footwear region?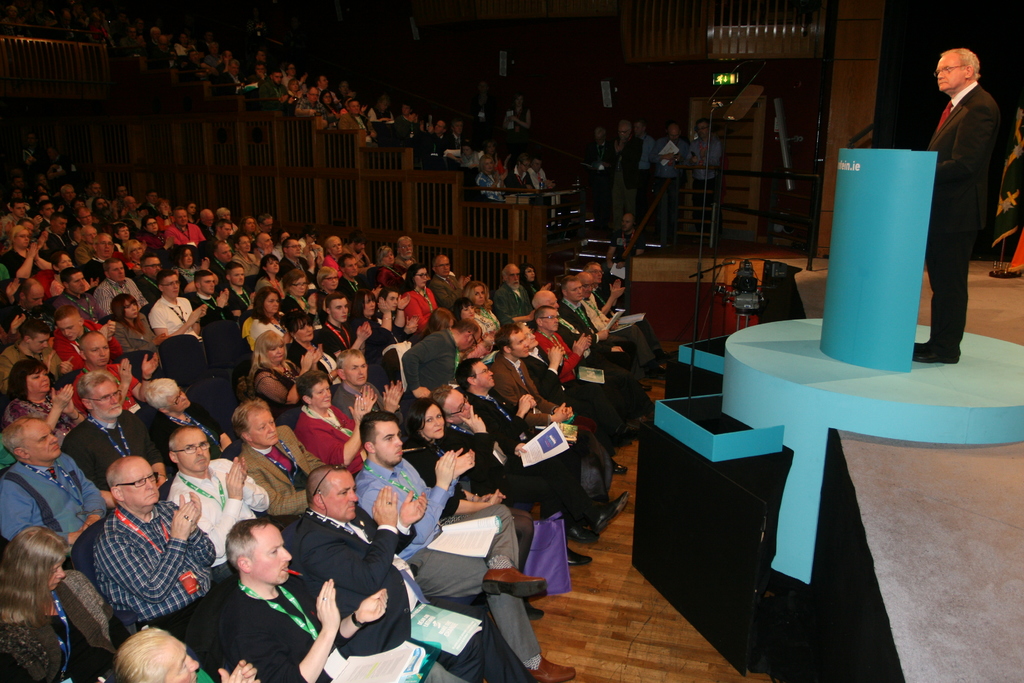
detection(607, 456, 630, 476)
